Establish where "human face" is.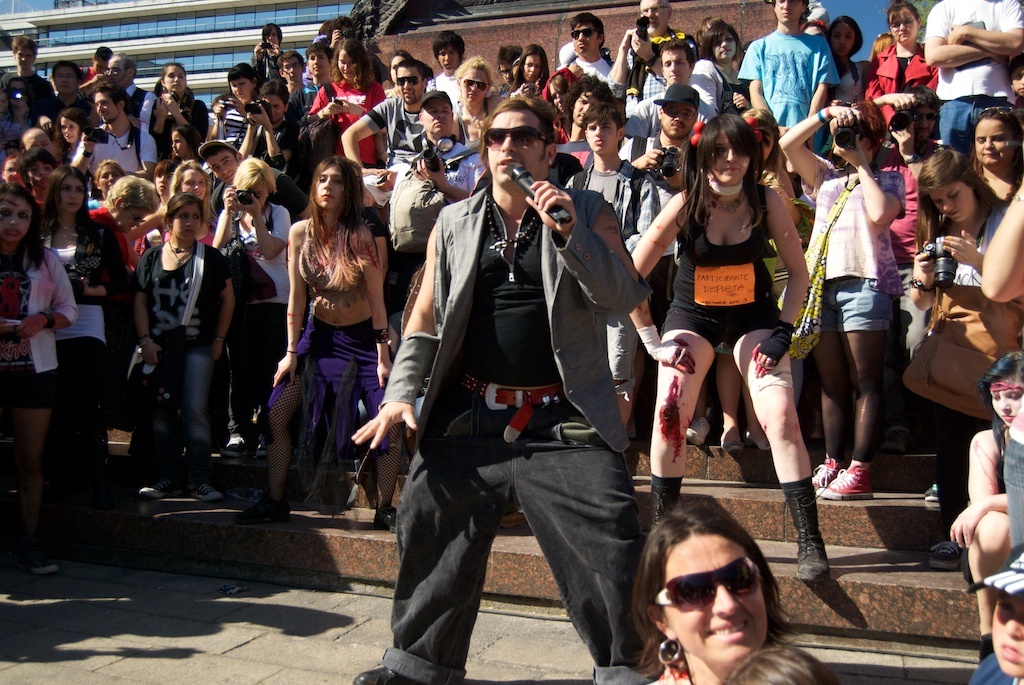
Established at {"x1": 154, "y1": 162, "x2": 174, "y2": 198}.
